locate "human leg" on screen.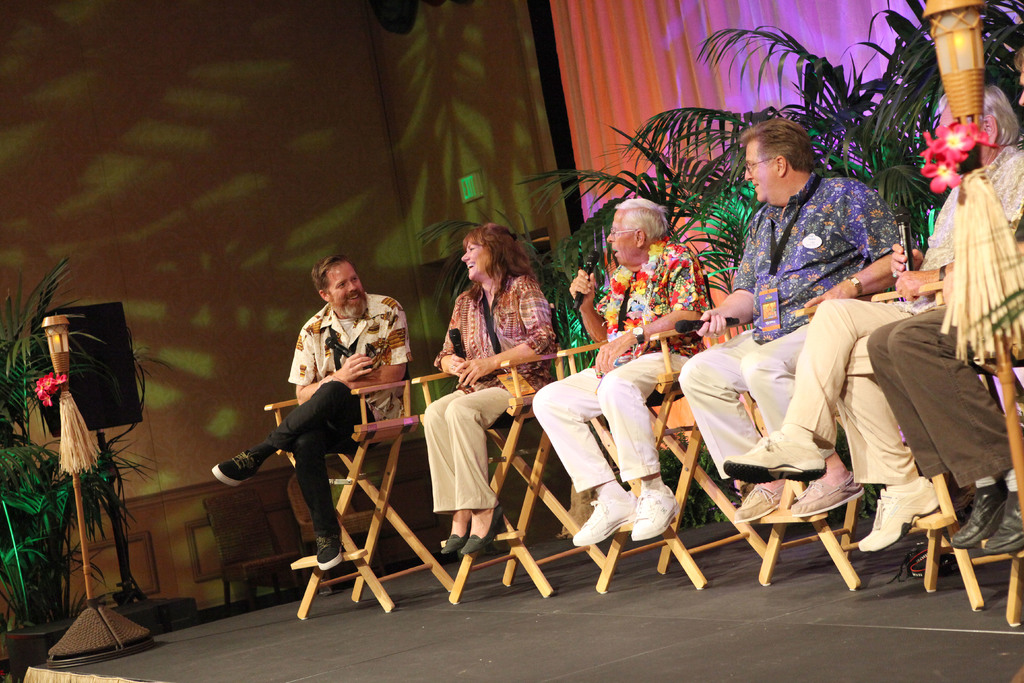
On screen at (724,296,909,479).
